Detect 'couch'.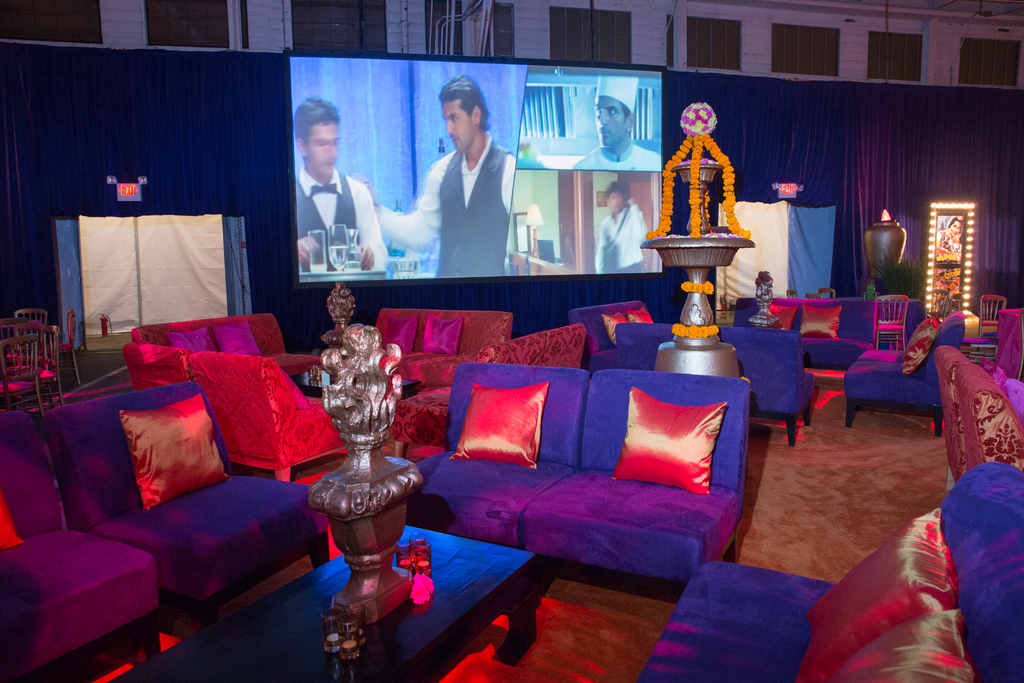
Detected at rect(125, 309, 316, 391).
